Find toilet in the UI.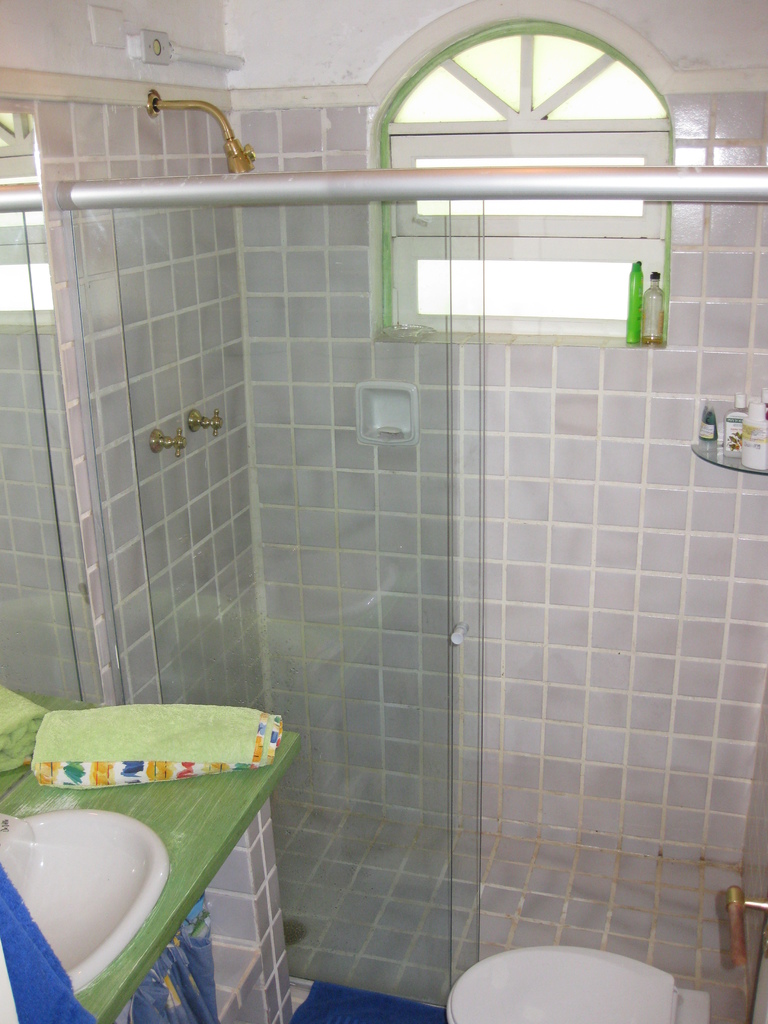
UI element at [left=445, top=940, right=706, bottom=1023].
